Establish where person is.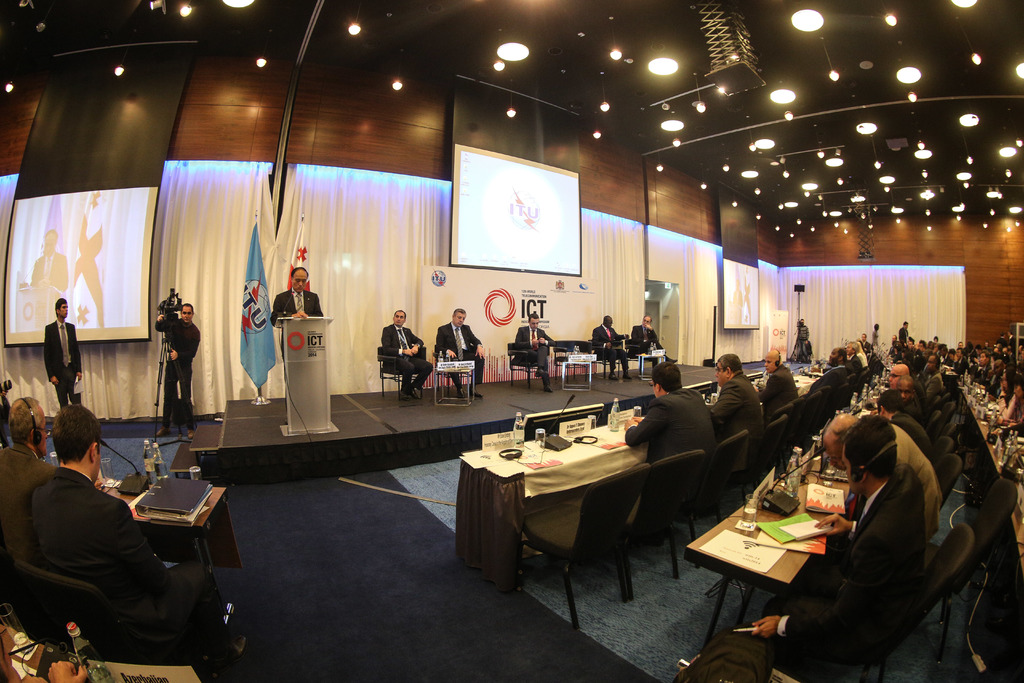
Established at 379:313:433:400.
